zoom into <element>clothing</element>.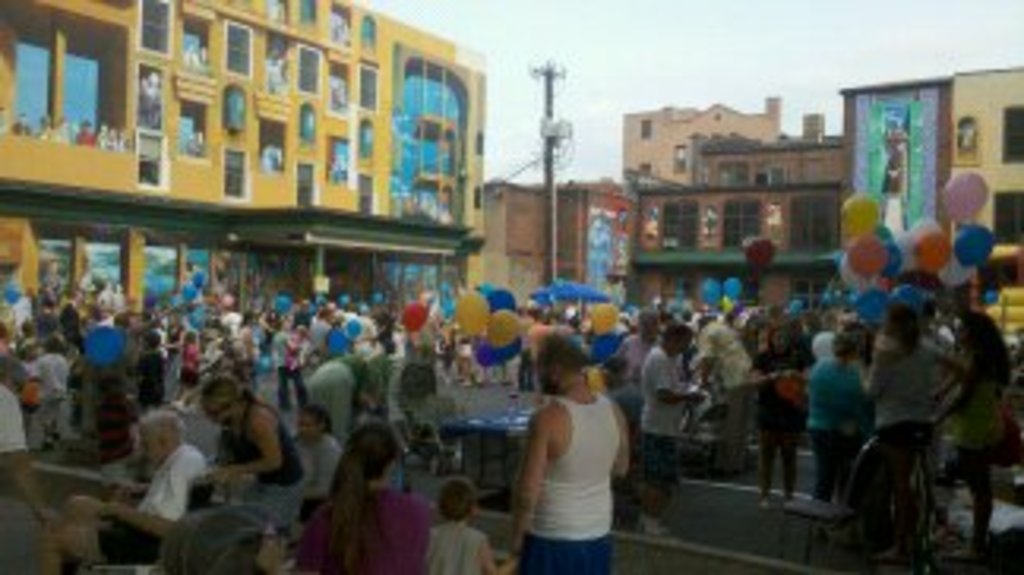
Zoom target: 322/329/338/366.
